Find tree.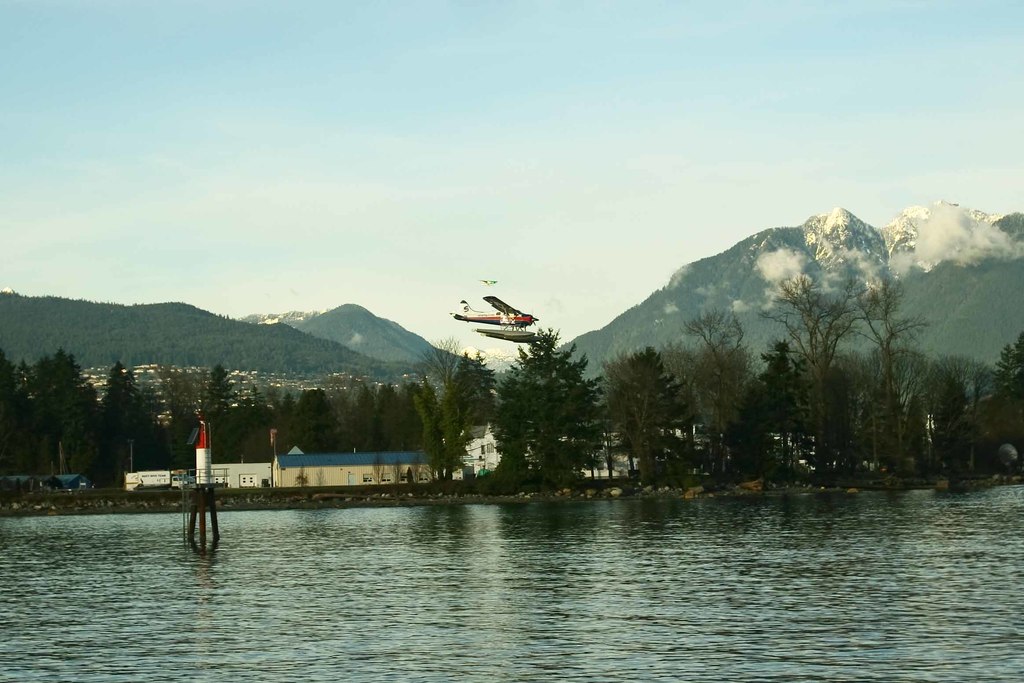
(left=598, top=343, right=691, bottom=481).
